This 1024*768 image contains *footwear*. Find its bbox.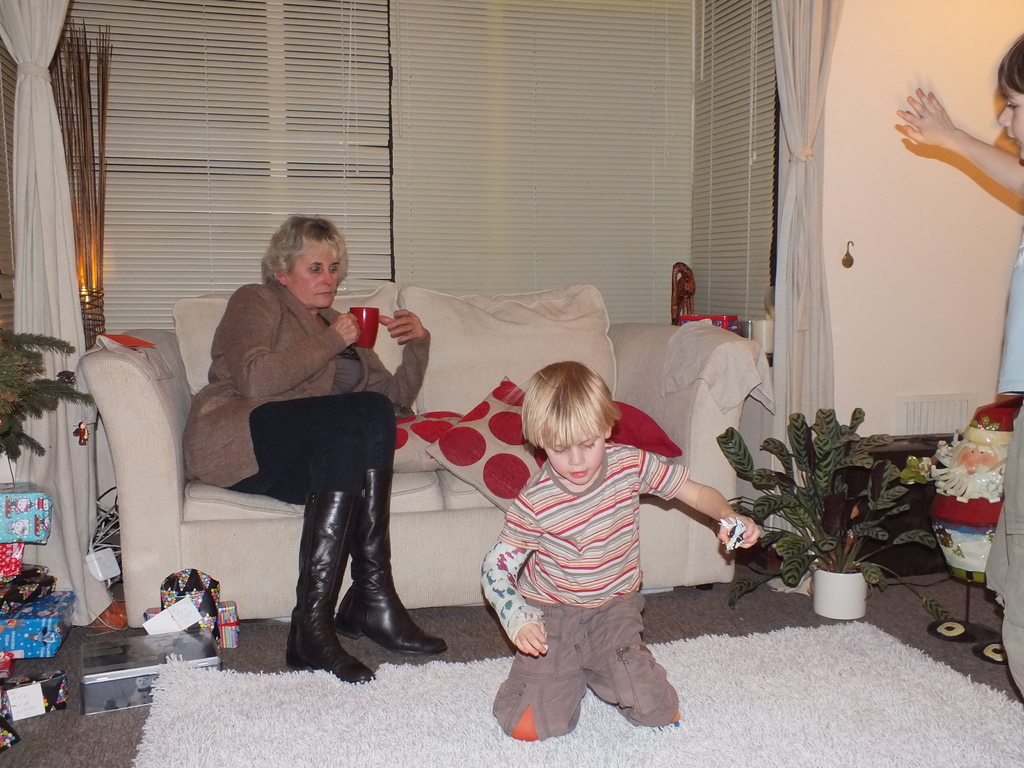
[285, 490, 374, 687].
